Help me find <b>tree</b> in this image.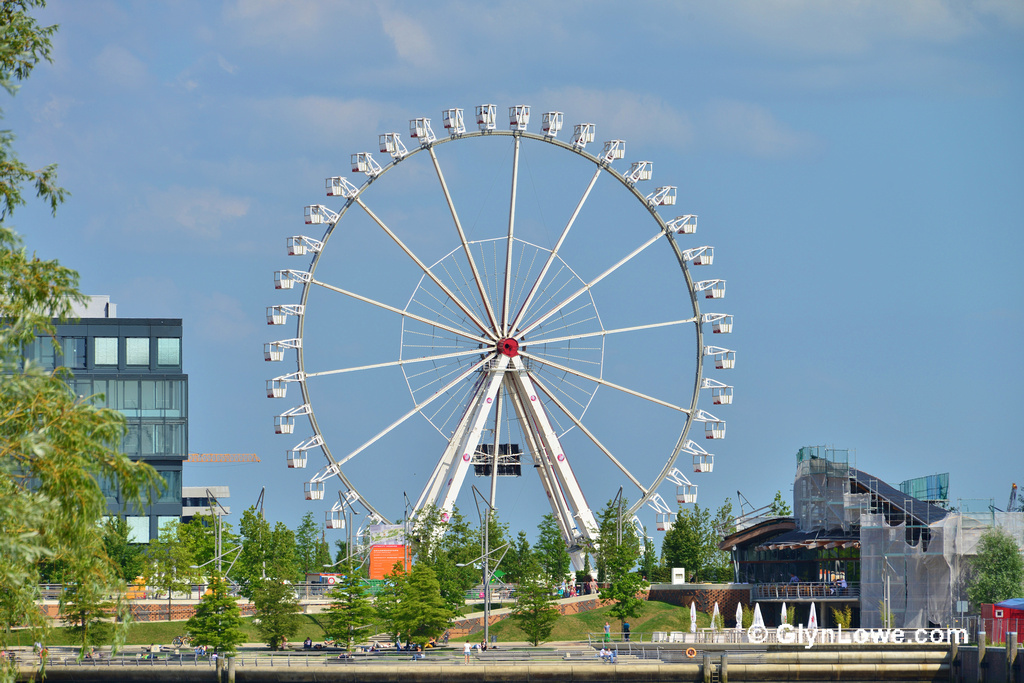
Found it: rect(966, 522, 1023, 638).
